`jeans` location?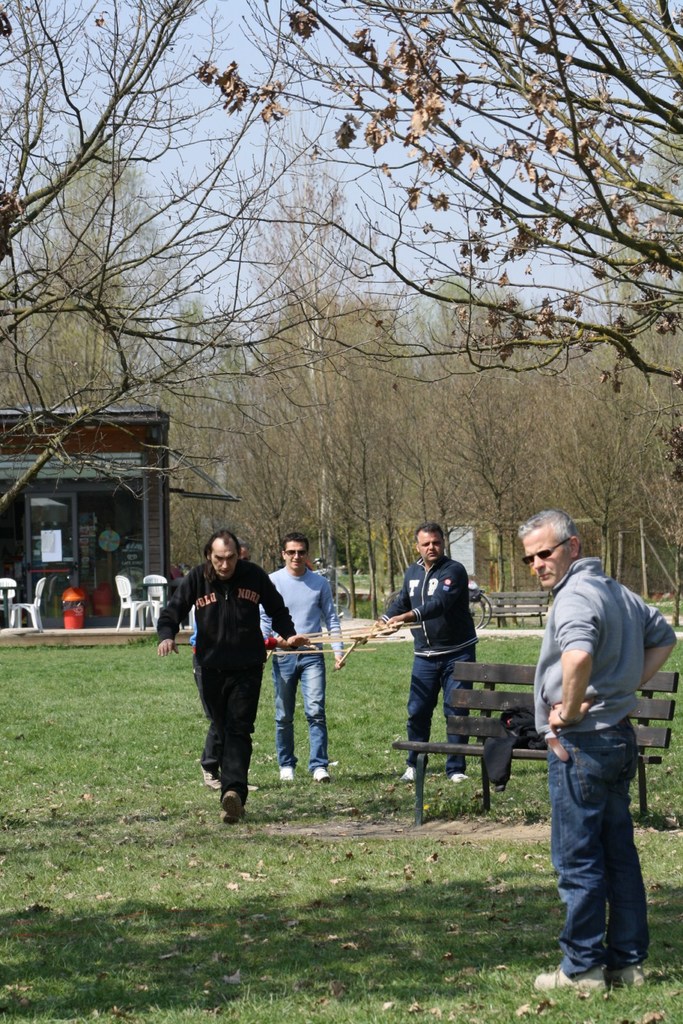
<bbox>280, 641, 327, 773</bbox>
